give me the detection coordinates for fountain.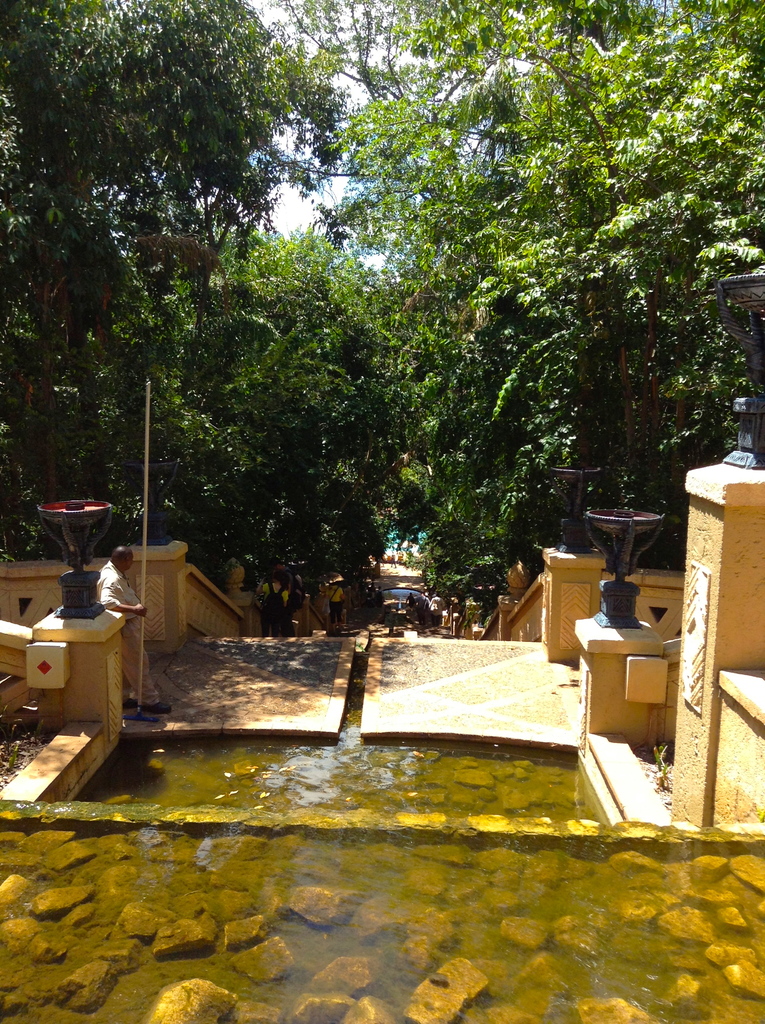
0 582 762 1021.
